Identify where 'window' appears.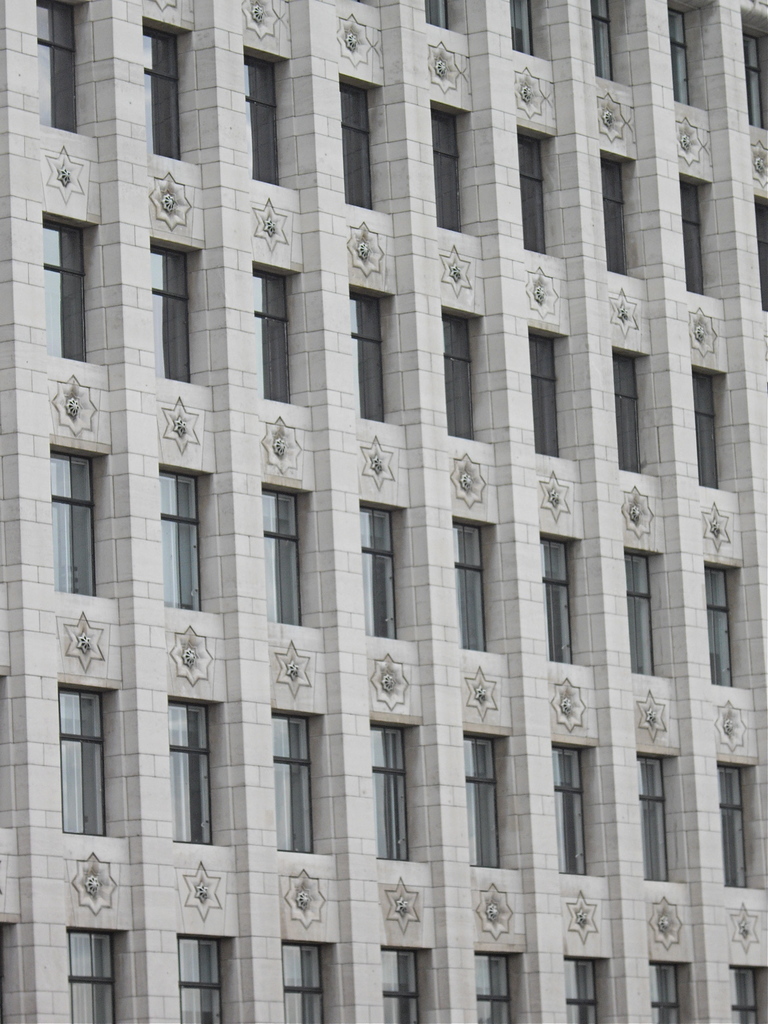
Appears at region(375, 949, 431, 1023).
